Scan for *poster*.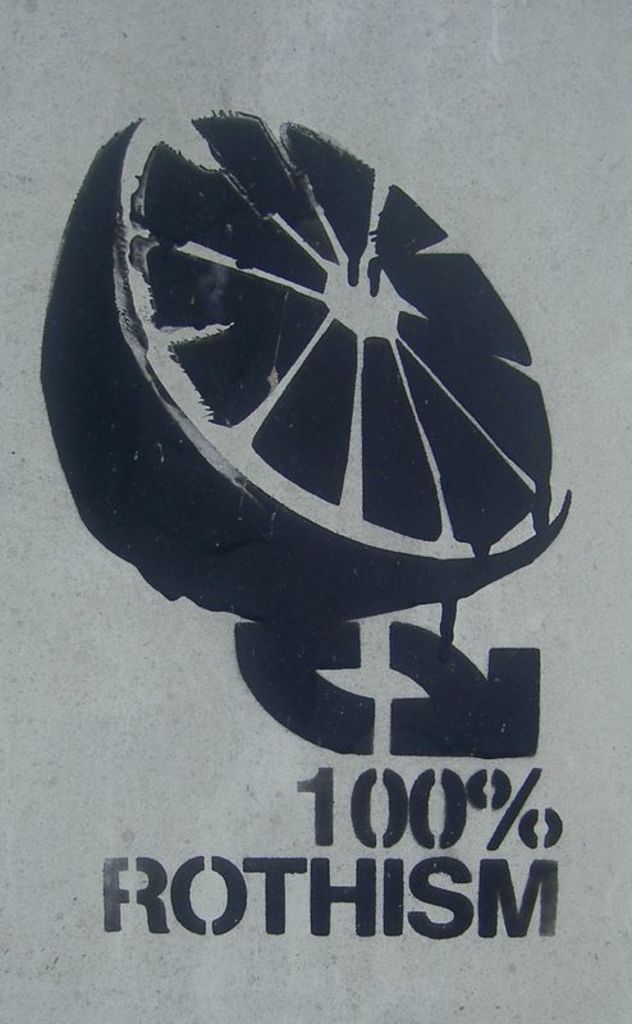
Scan result: box(0, 0, 631, 1023).
